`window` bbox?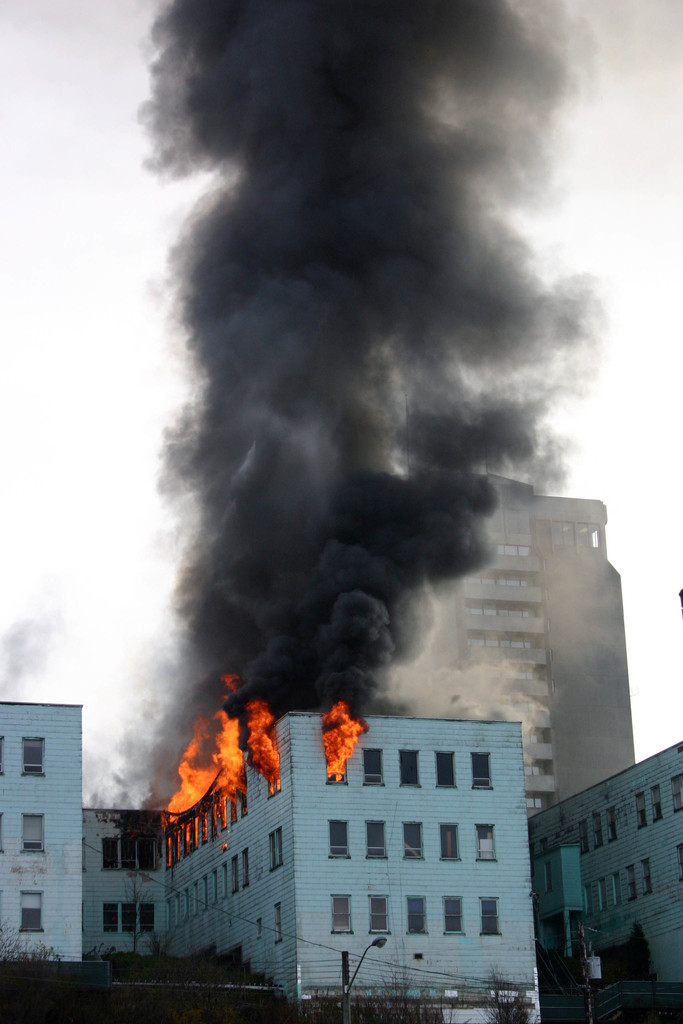
bbox=(21, 891, 42, 936)
